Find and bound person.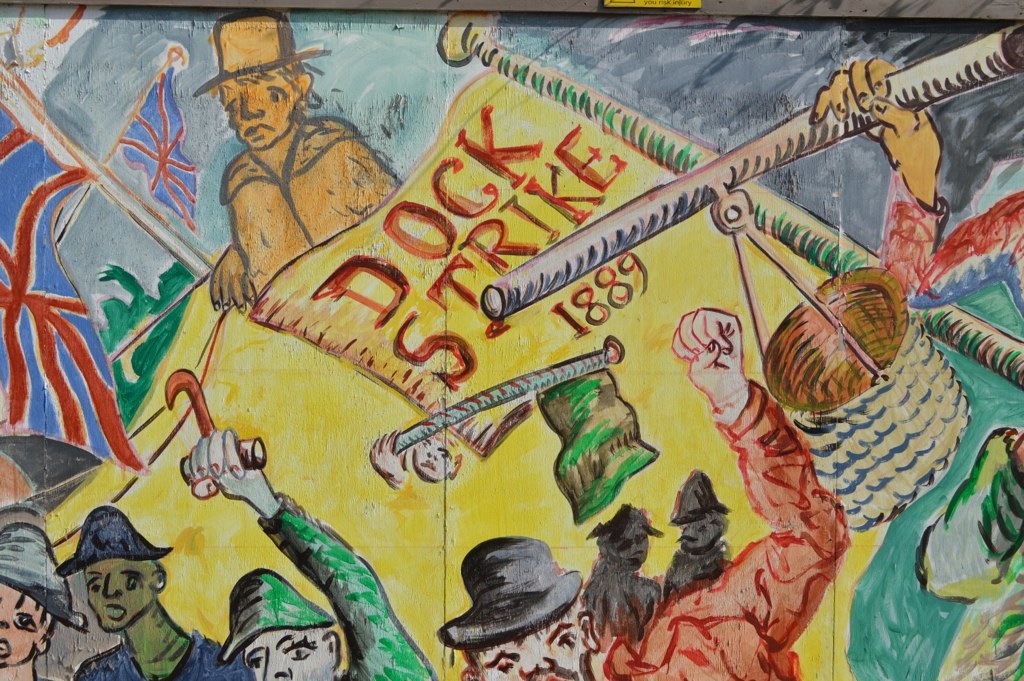
Bound: x1=815, y1=53, x2=1023, y2=329.
